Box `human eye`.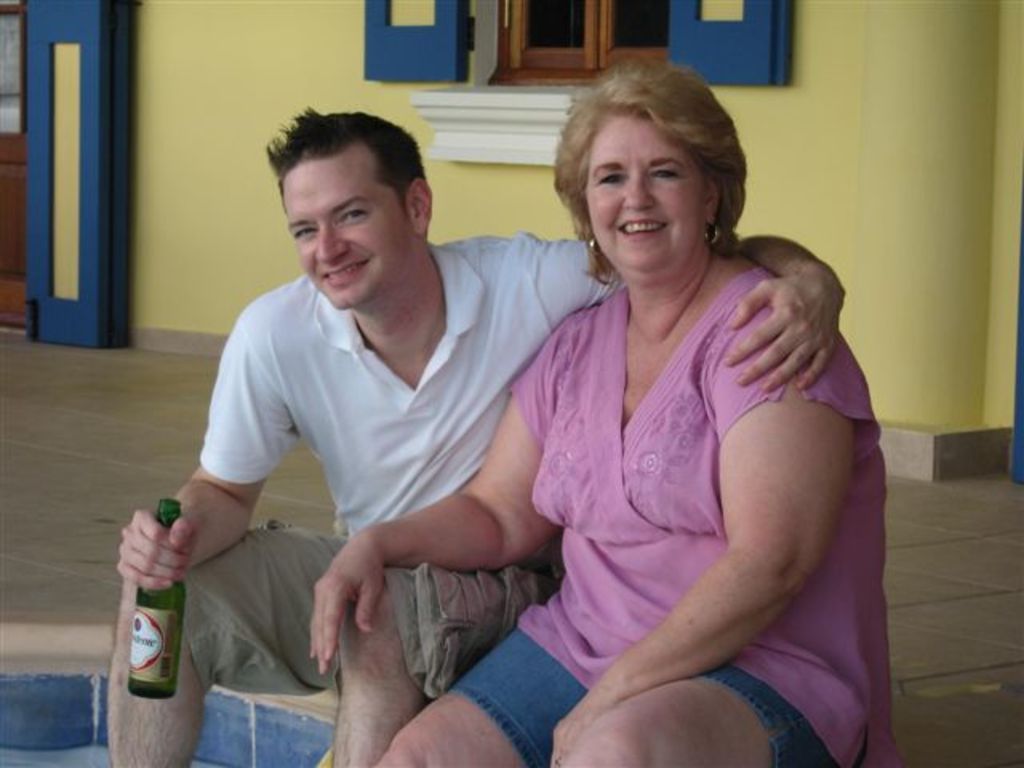
650:162:688:186.
